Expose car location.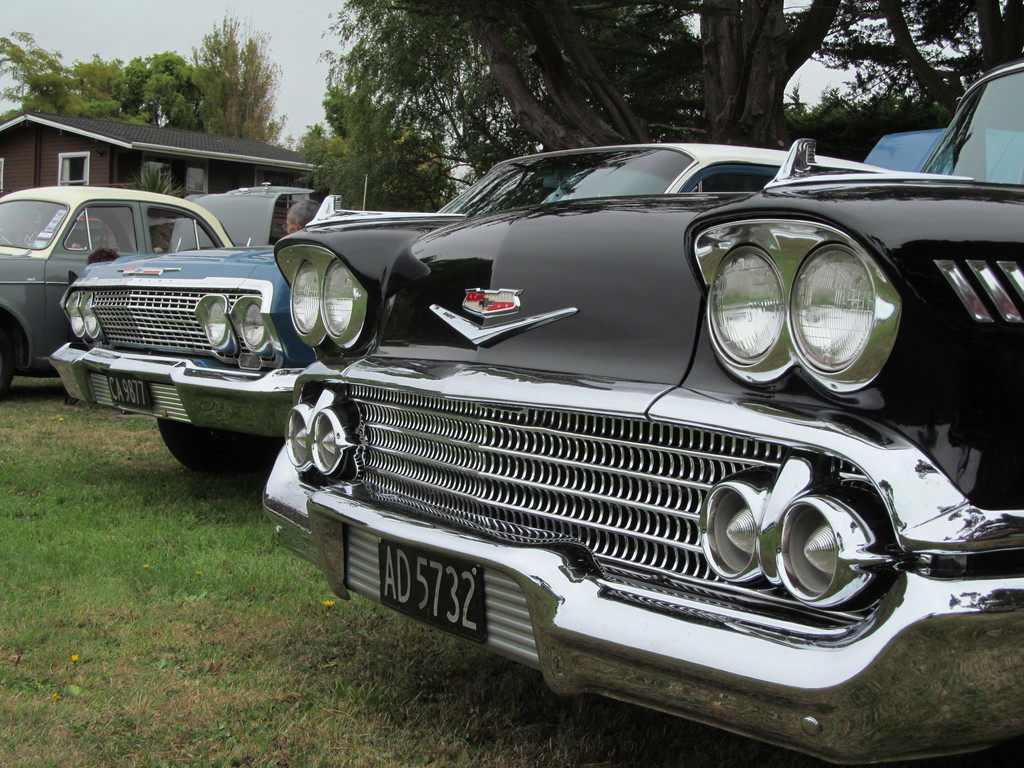
Exposed at 270, 63, 1023, 767.
